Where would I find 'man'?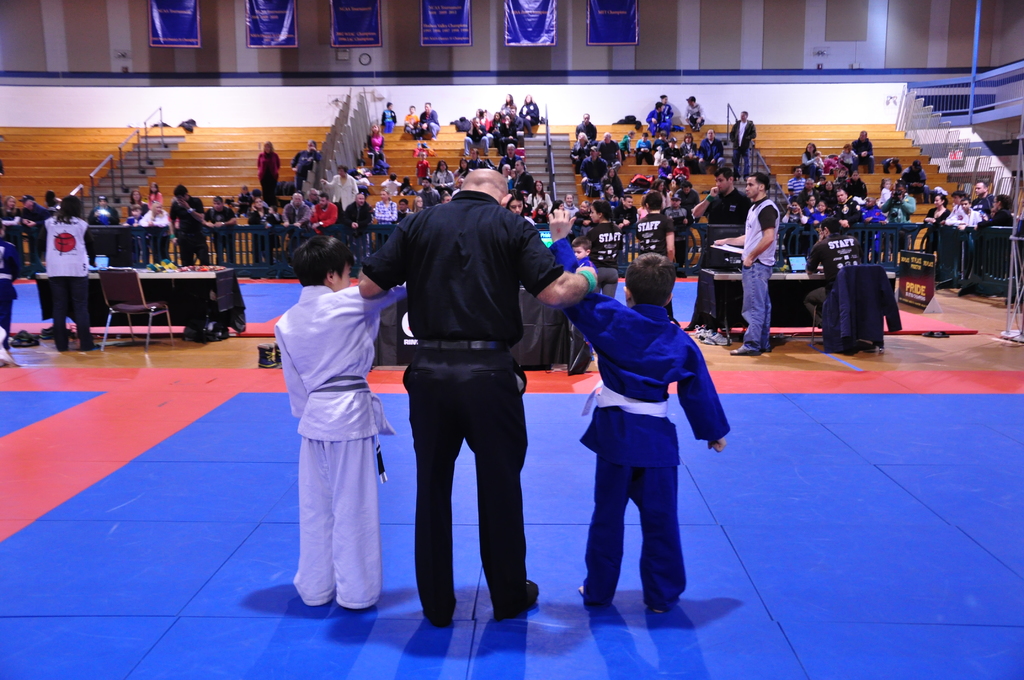
At bbox=(418, 174, 438, 211).
